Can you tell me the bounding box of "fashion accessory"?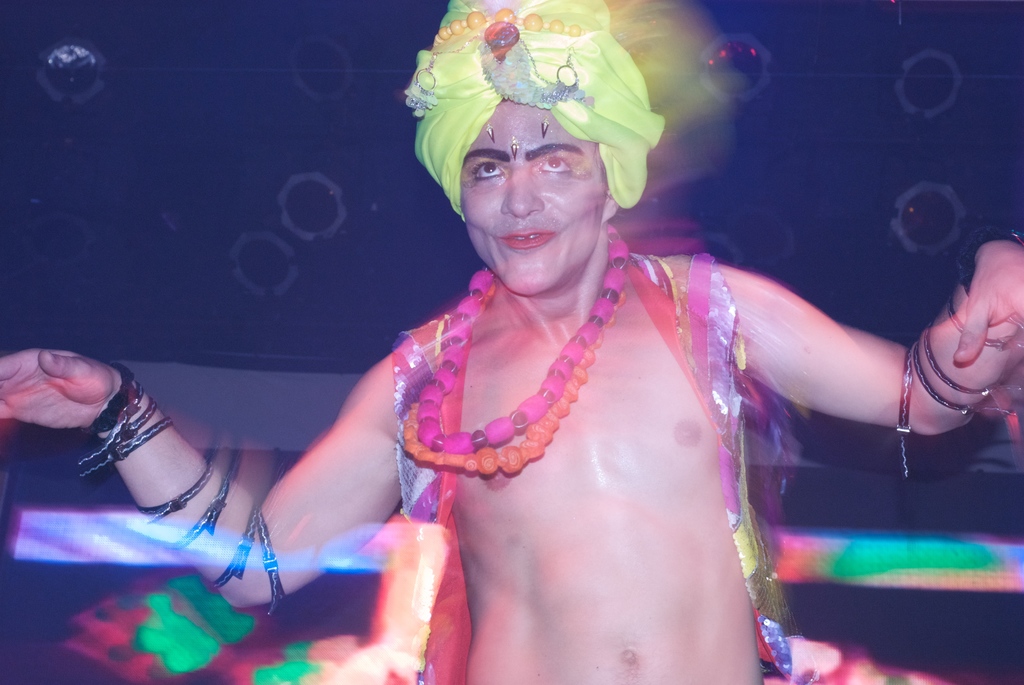
locate(409, 0, 664, 205).
